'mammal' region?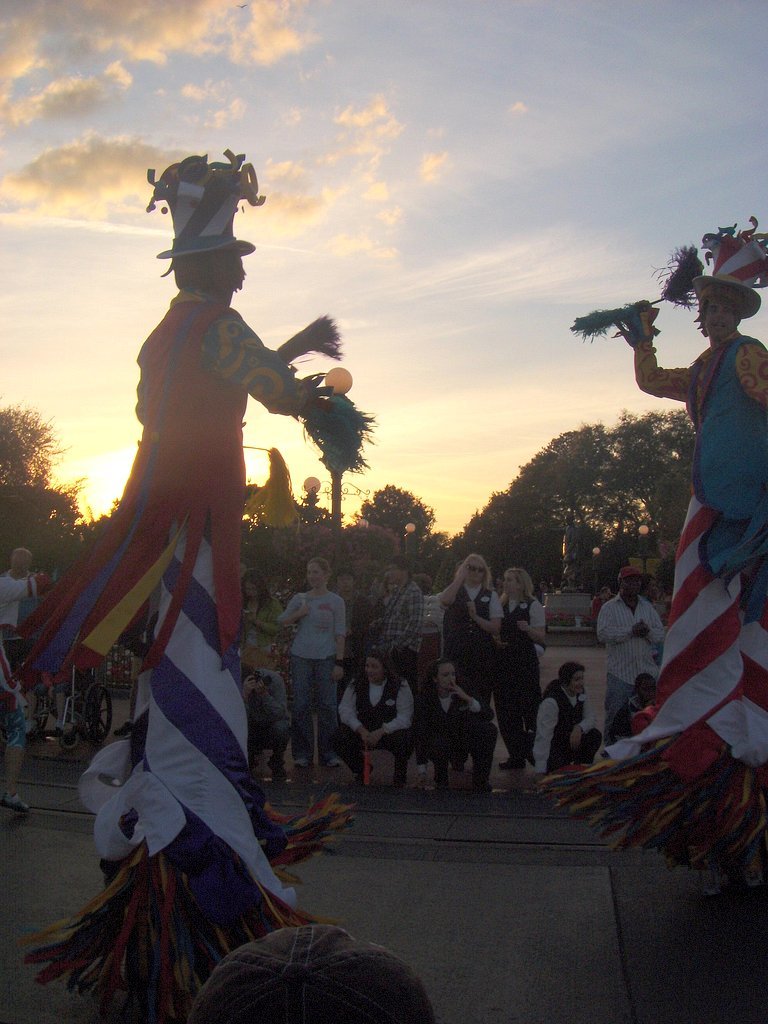
[left=183, top=919, right=435, bottom=1023]
